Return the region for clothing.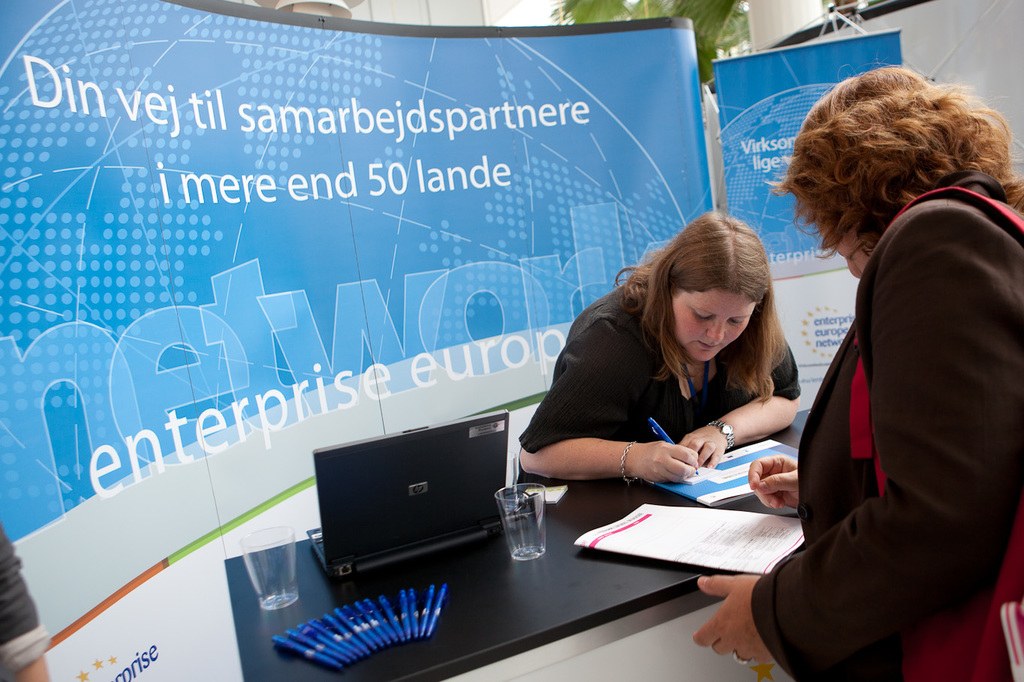
<box>0,520,52,674</box>.
